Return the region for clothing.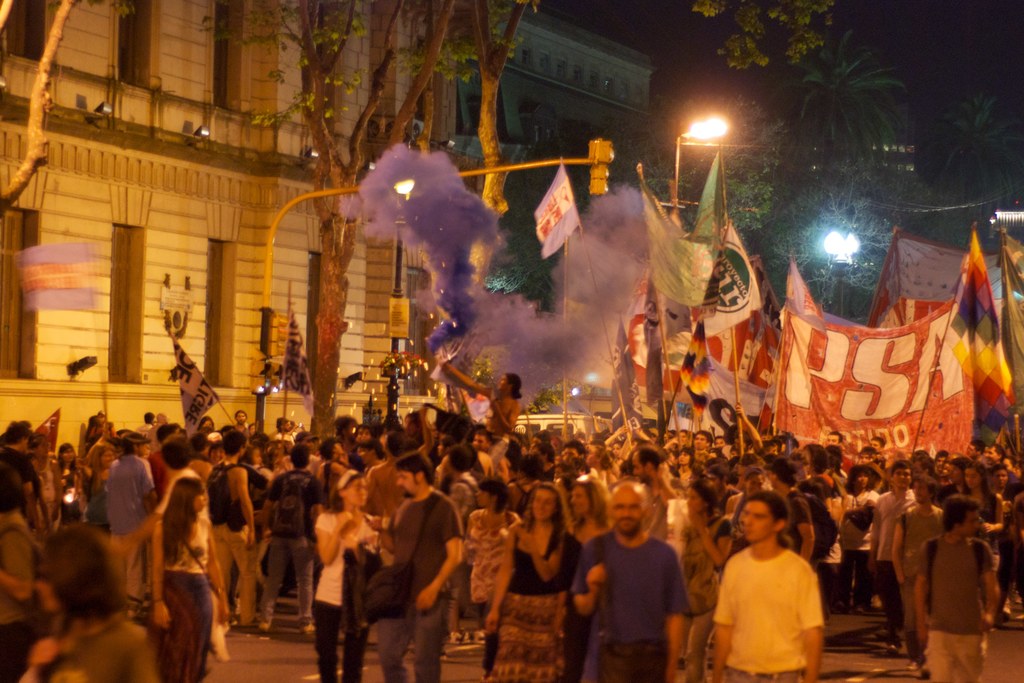
rect(52, 619, 157, 682).
